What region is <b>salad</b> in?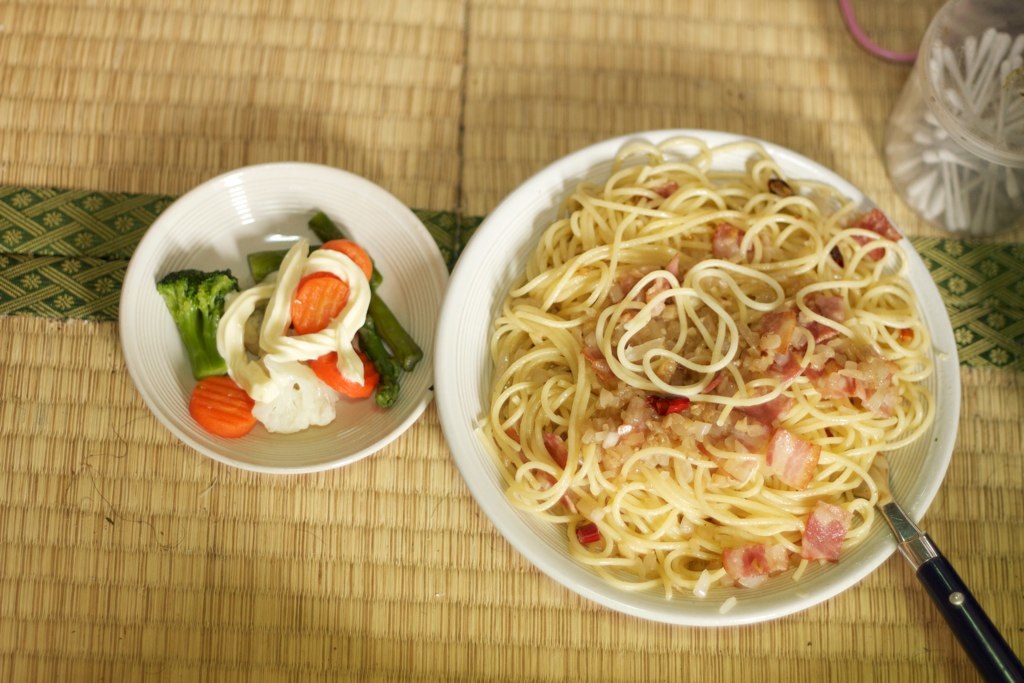
(155, 203, 425, 442).
